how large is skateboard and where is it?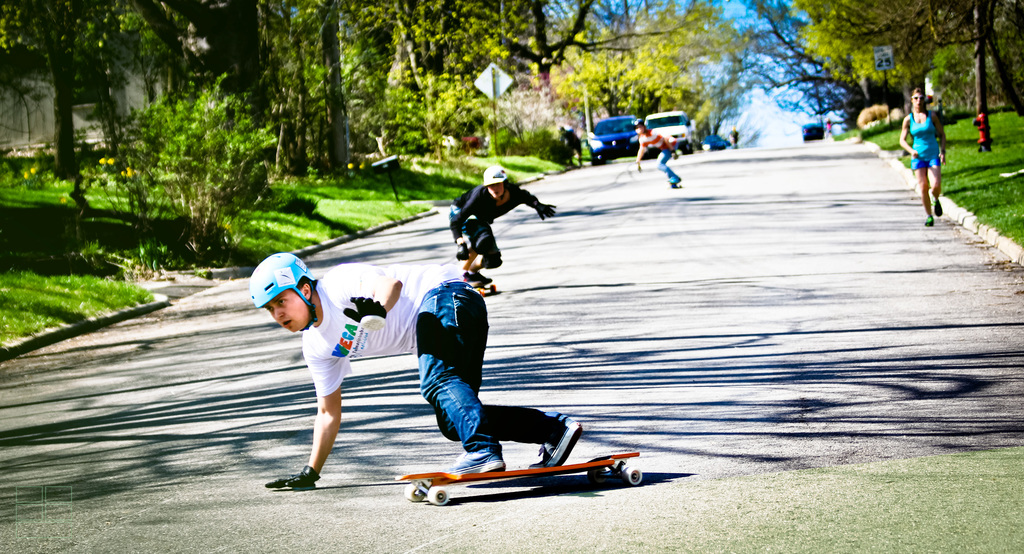
Bounding box: Rect(395, 452, 641, 509).
